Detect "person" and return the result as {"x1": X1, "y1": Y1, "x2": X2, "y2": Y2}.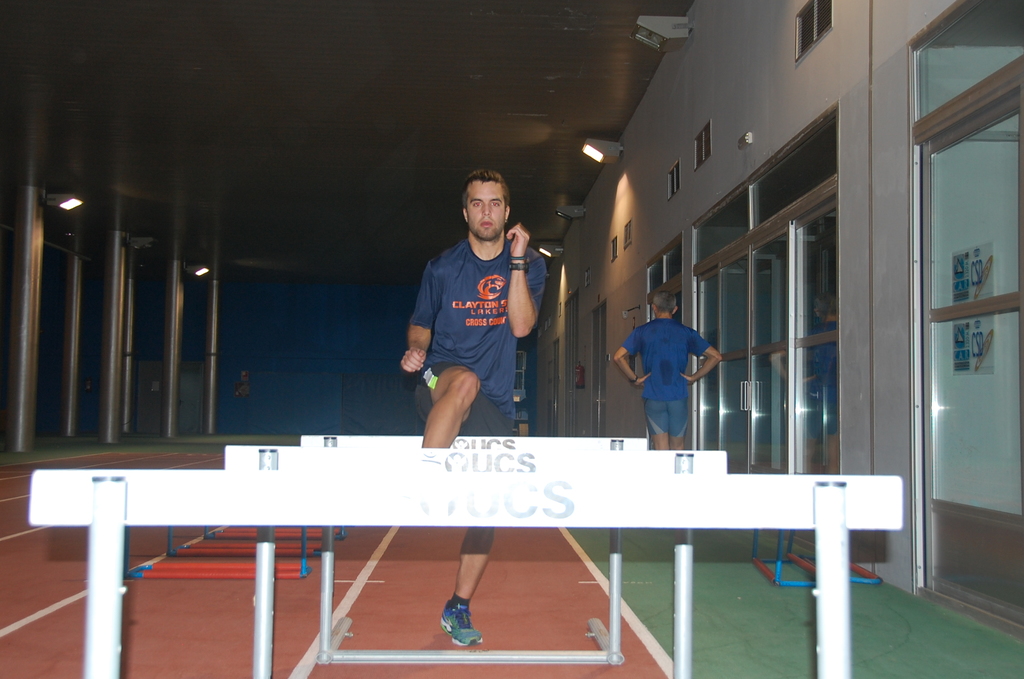
{"x1": 396, "y1": 163, "x2": 550, "y2": 654}.
